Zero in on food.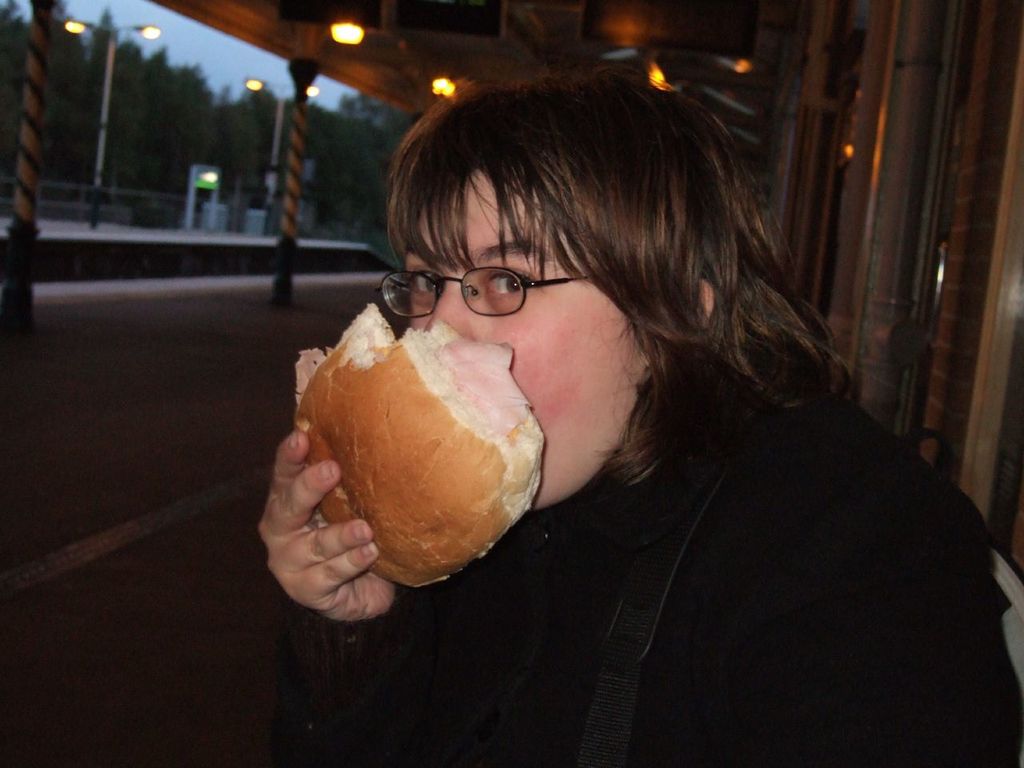
Zeroed in: [left=294, top=301, right=550, bottom=586].
